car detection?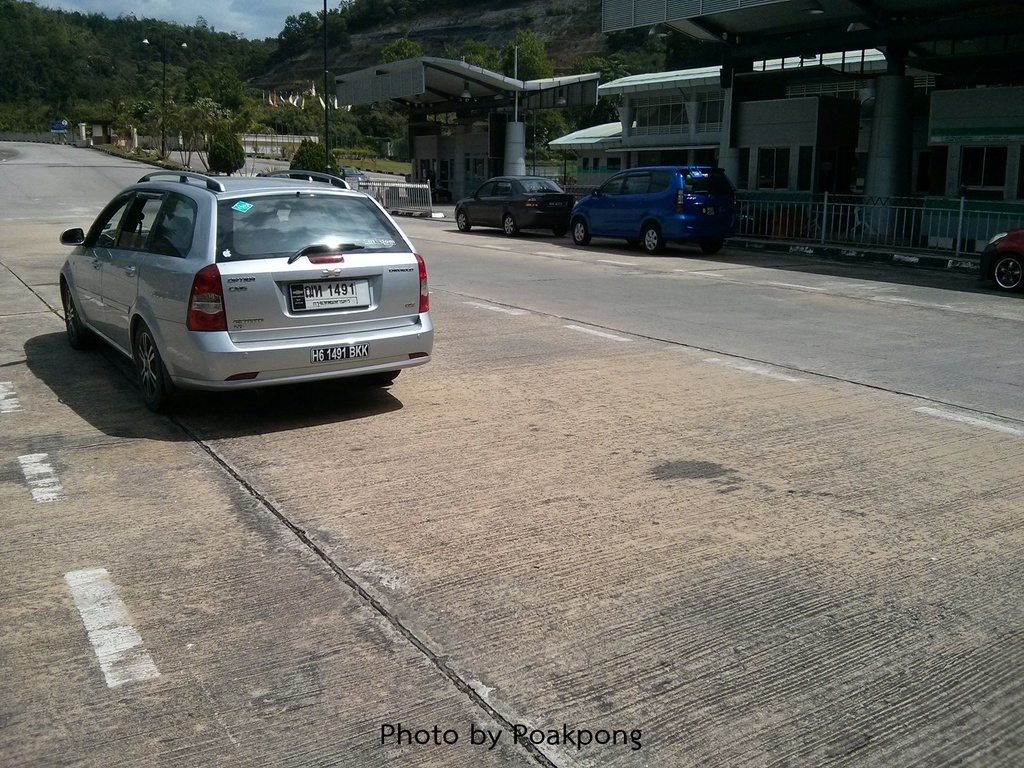
<bbox>982, 227, 1023, 296</bbox>
